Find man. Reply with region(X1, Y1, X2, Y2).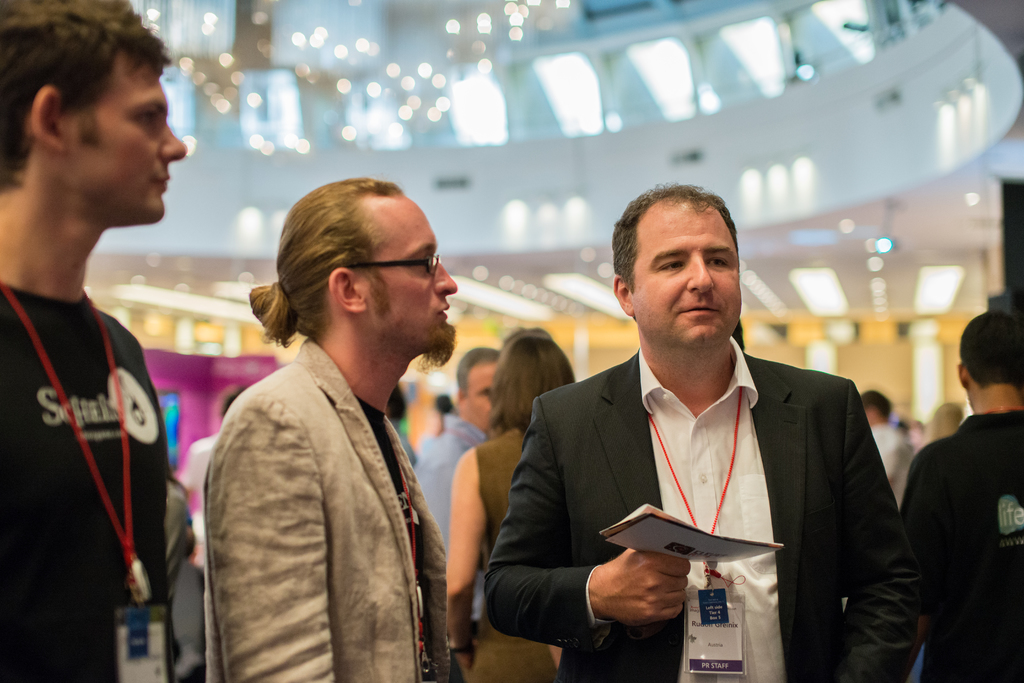
region(200, 175, 464, 682).
